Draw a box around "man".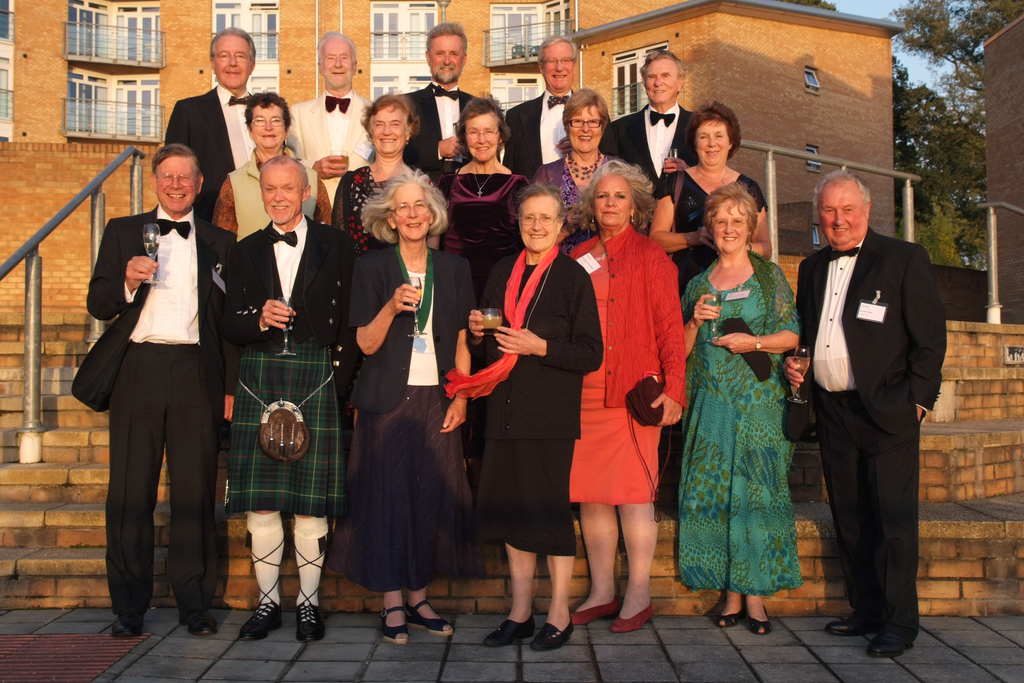
<box>89,92,234,646</box>.
